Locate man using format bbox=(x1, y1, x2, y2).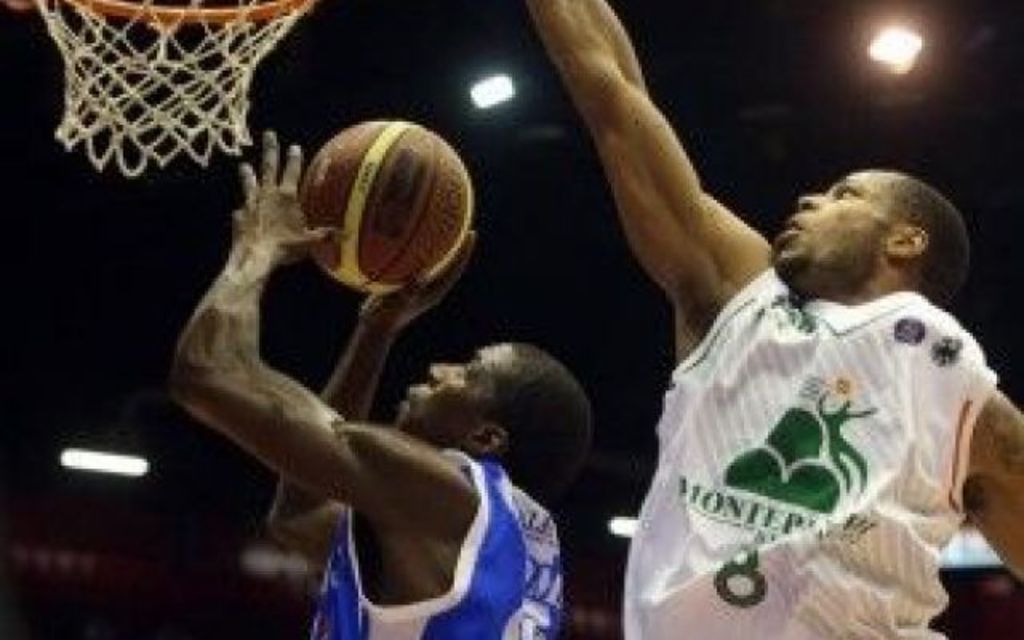
bbox=(507, 0, 1022, 638).
